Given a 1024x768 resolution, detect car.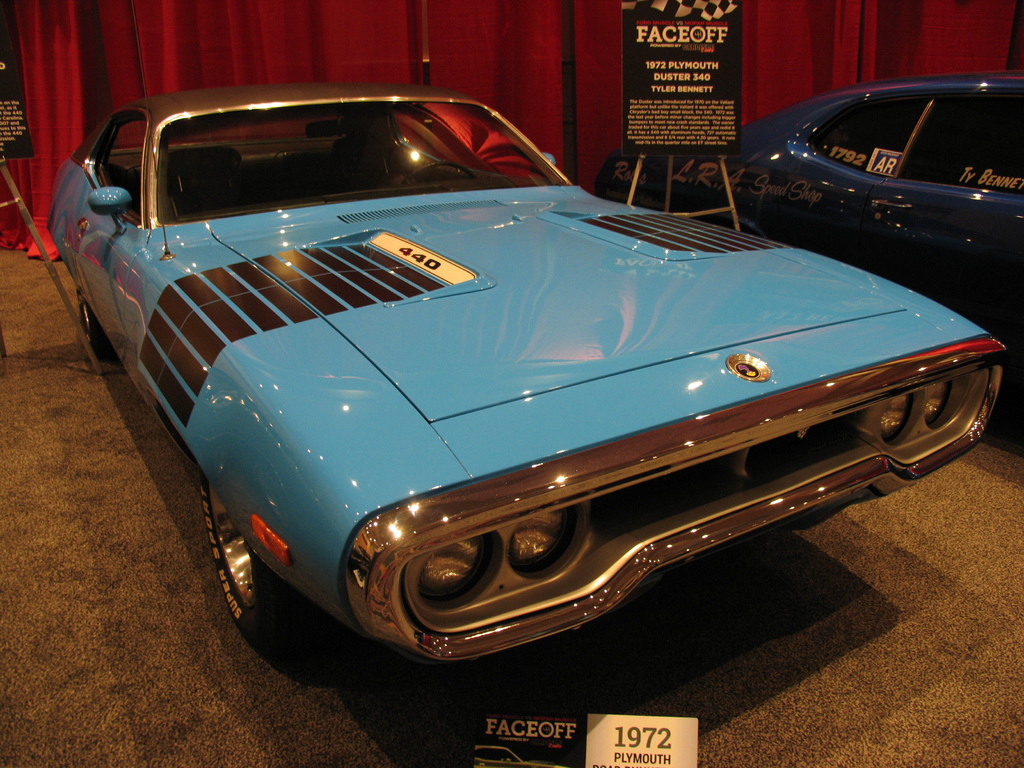
left=592, top=76, right=1020, bottom=335.
